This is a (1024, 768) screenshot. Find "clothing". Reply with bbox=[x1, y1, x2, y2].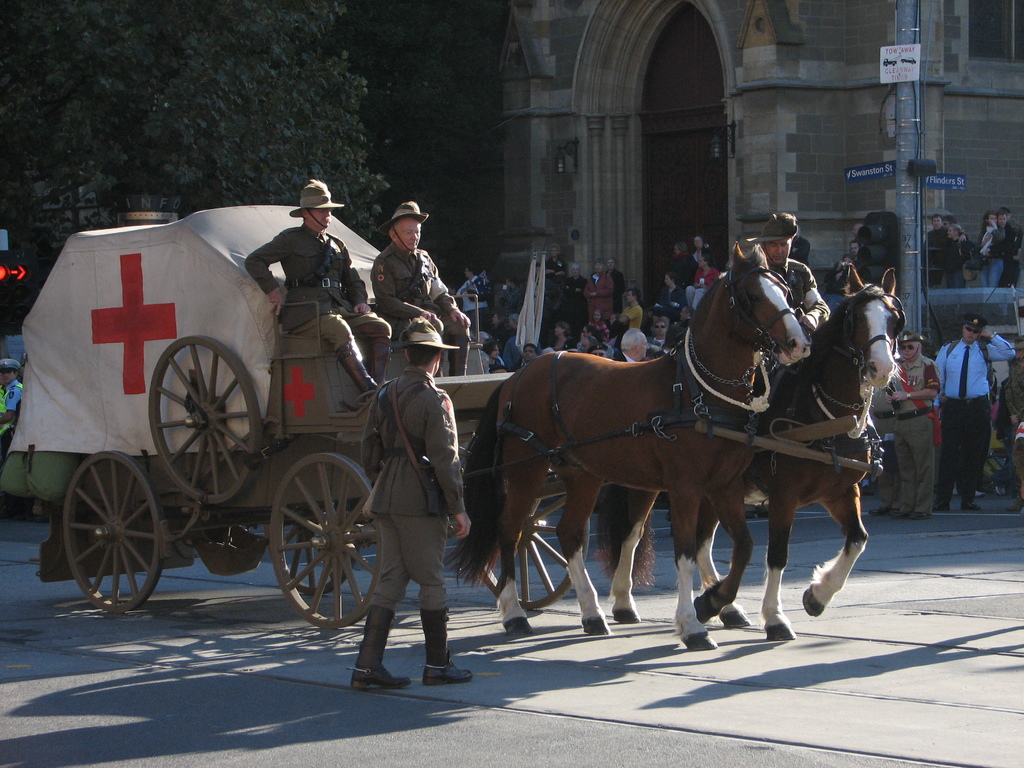
bbox=[947, 231, 979, 303].
